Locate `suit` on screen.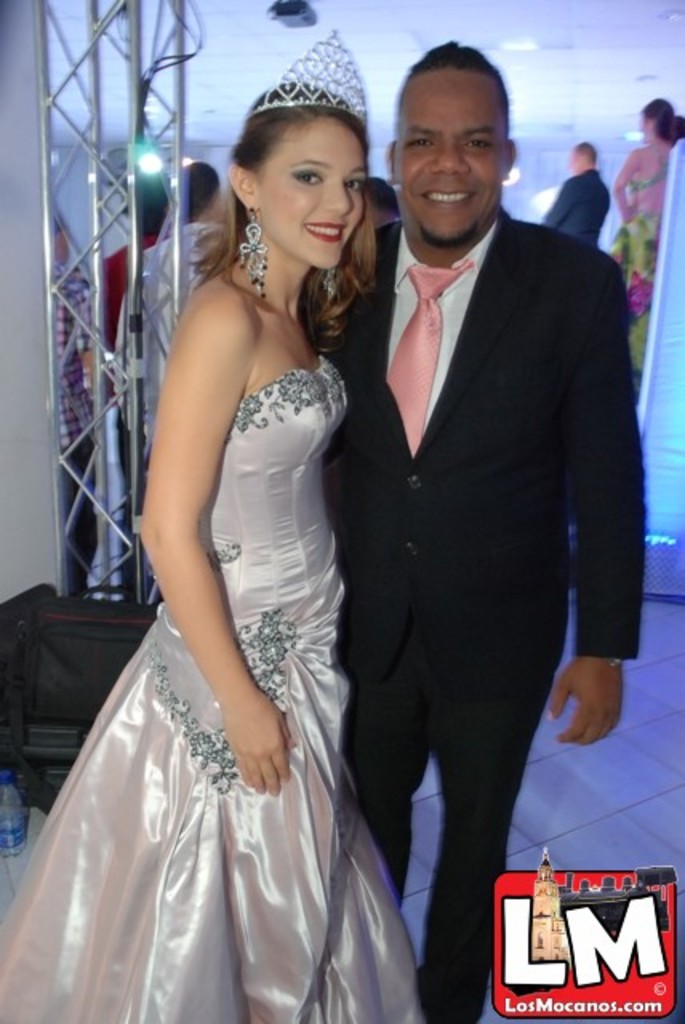
On screen at BBox(205, 88, 575, 1010).
